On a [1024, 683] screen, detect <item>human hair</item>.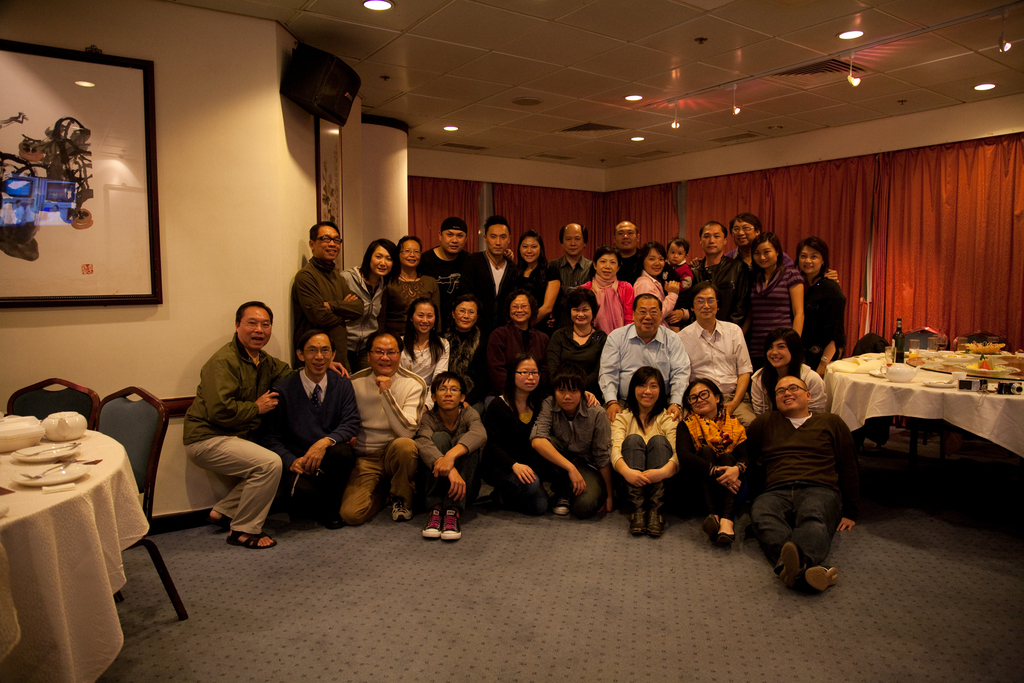
rect(630, 292, 662, 317).
